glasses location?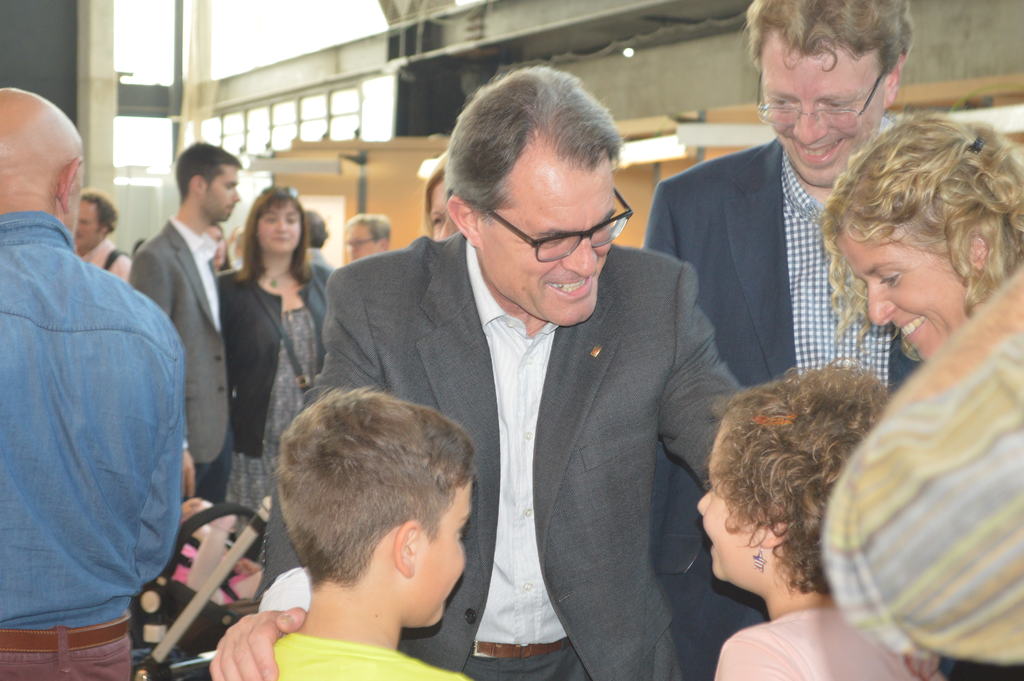
{"x1": 262, "y1": 188, "x2": 303, "y2": 204}
